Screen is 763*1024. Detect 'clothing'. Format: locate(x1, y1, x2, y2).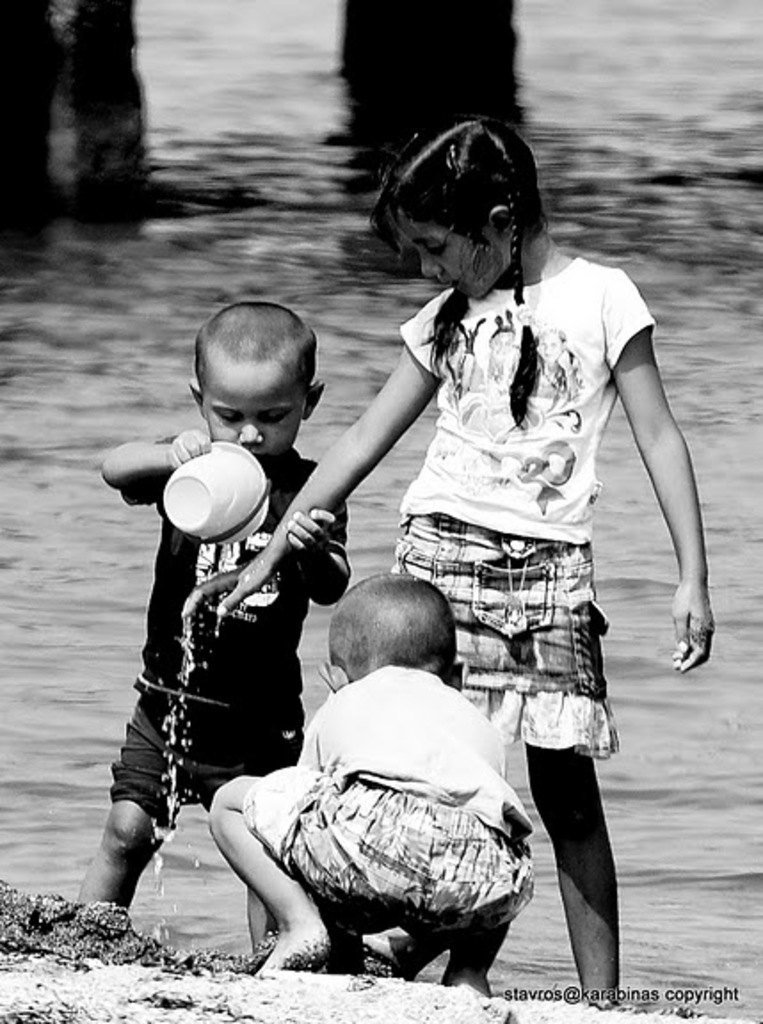
locate(304, 654, 541, 846).
